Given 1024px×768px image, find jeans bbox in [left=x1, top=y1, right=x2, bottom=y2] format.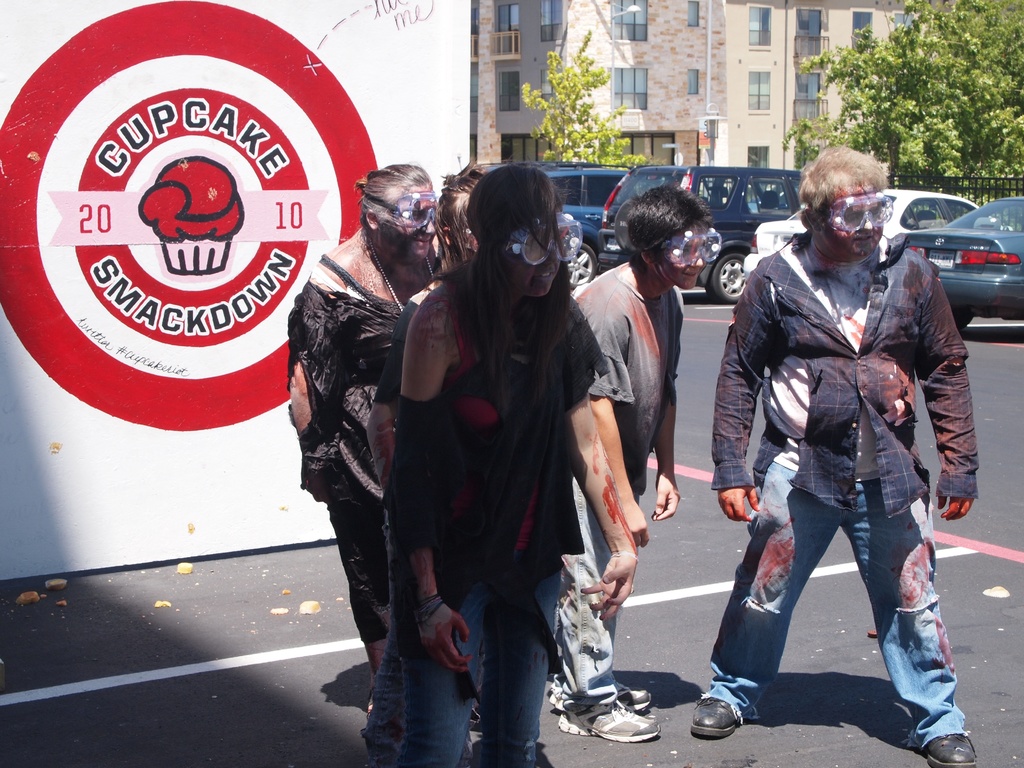
[left=367, top=545, right=565, bottom=767].
